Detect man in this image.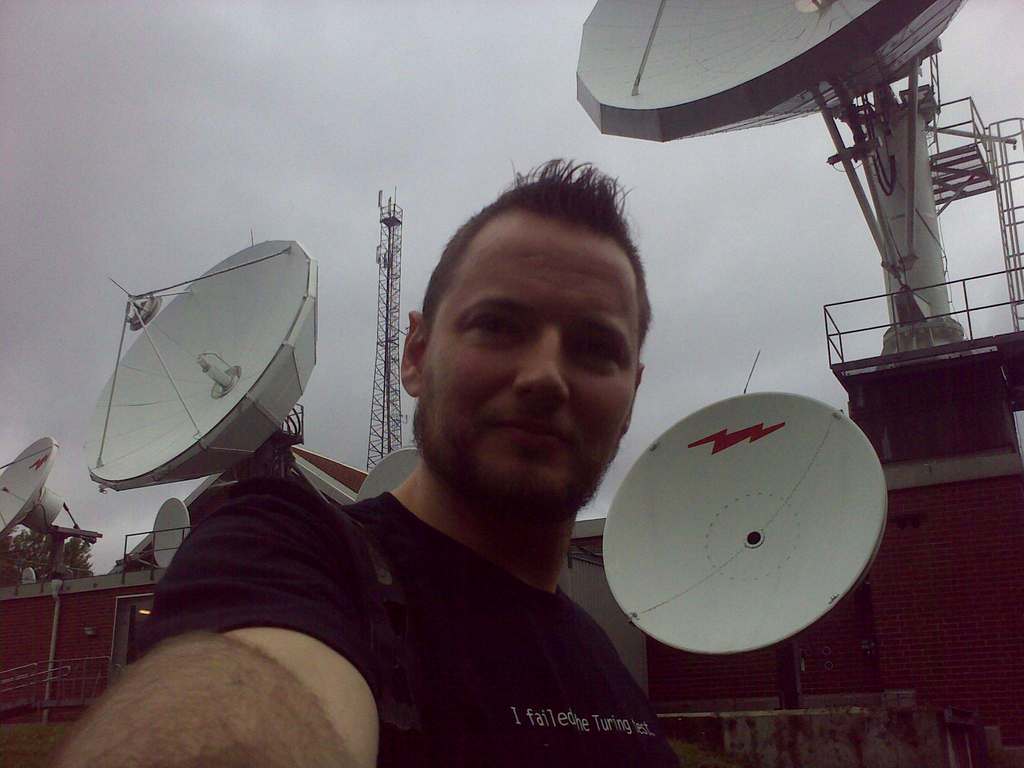
Detection: BBox(55, 135, 712, 767).
